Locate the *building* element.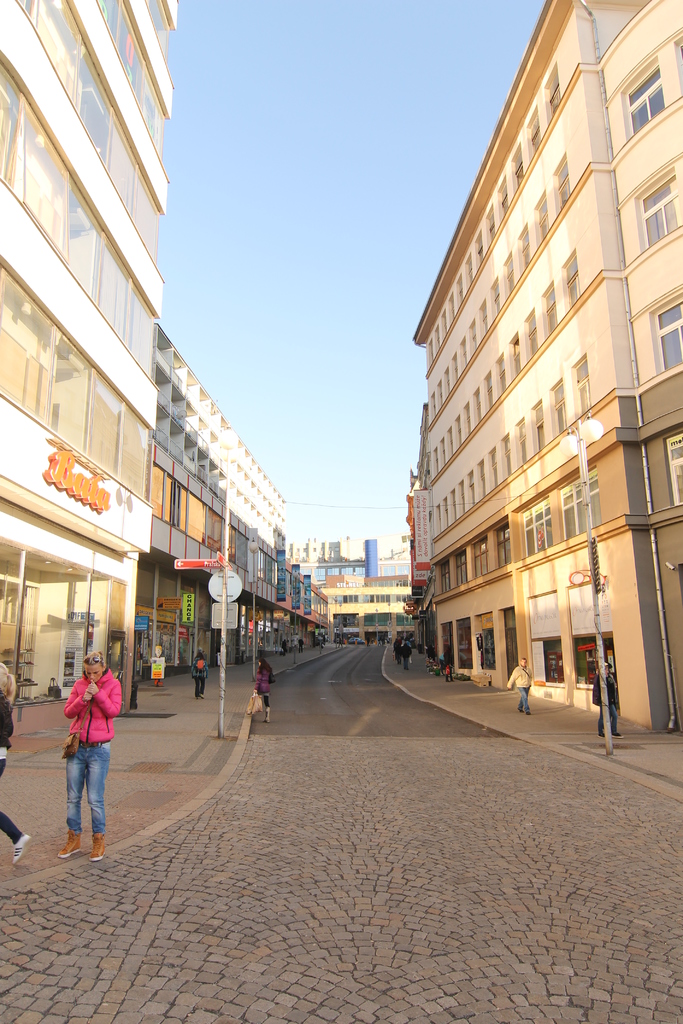
Element bbox: Rect(410, 0, 682, 738).
